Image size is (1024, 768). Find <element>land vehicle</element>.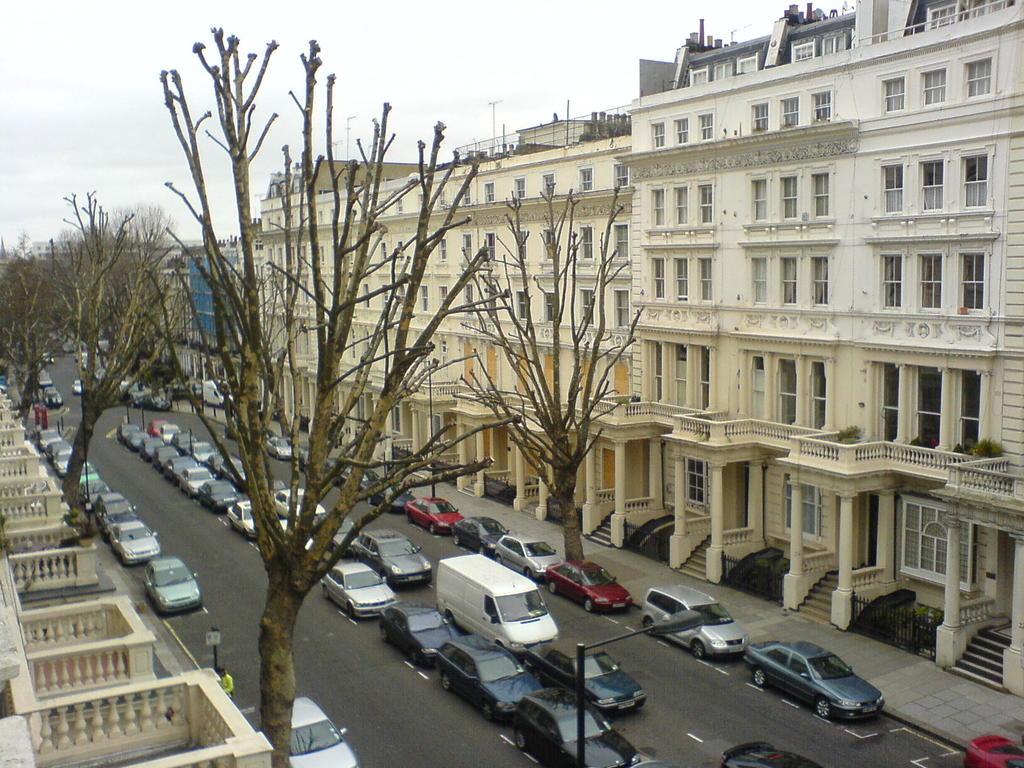
region(144, 442, 155, 458).
